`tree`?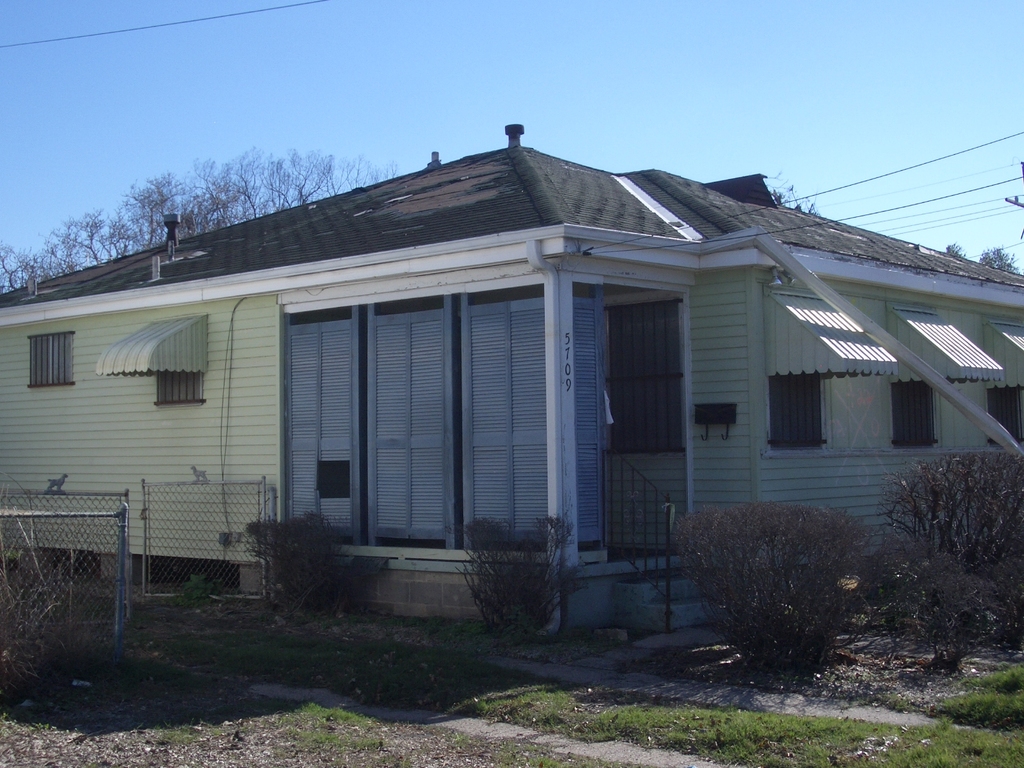
bbox=(979, 236, 1023, 274)
